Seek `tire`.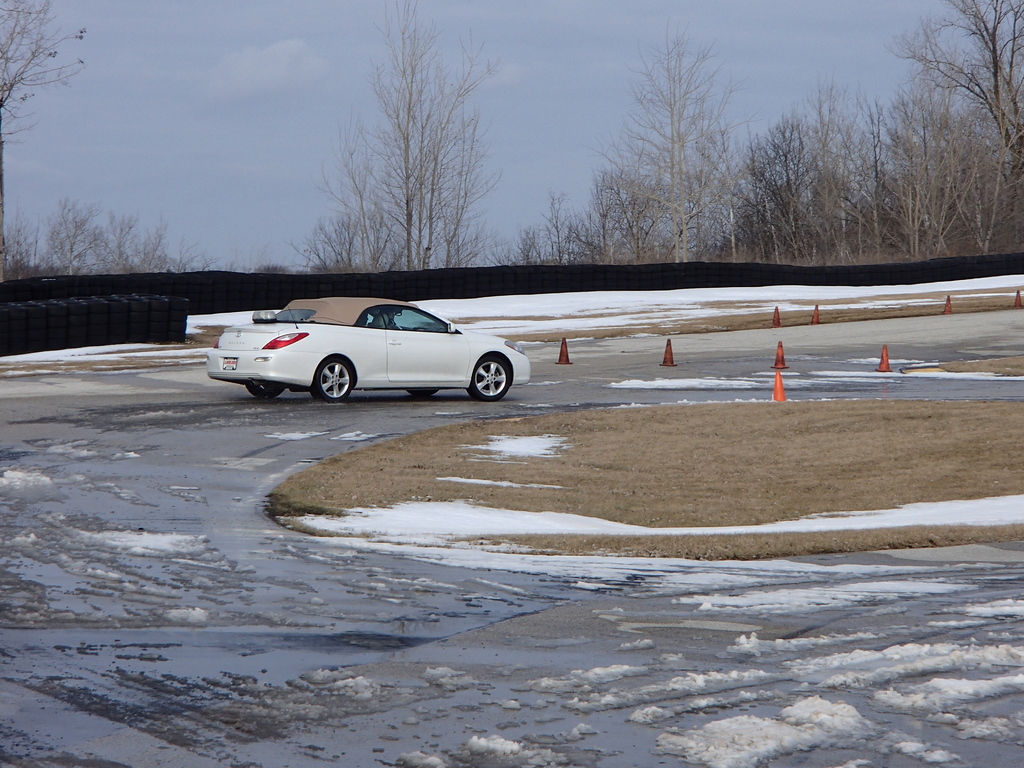
<box>471,358,515,397</box>.
